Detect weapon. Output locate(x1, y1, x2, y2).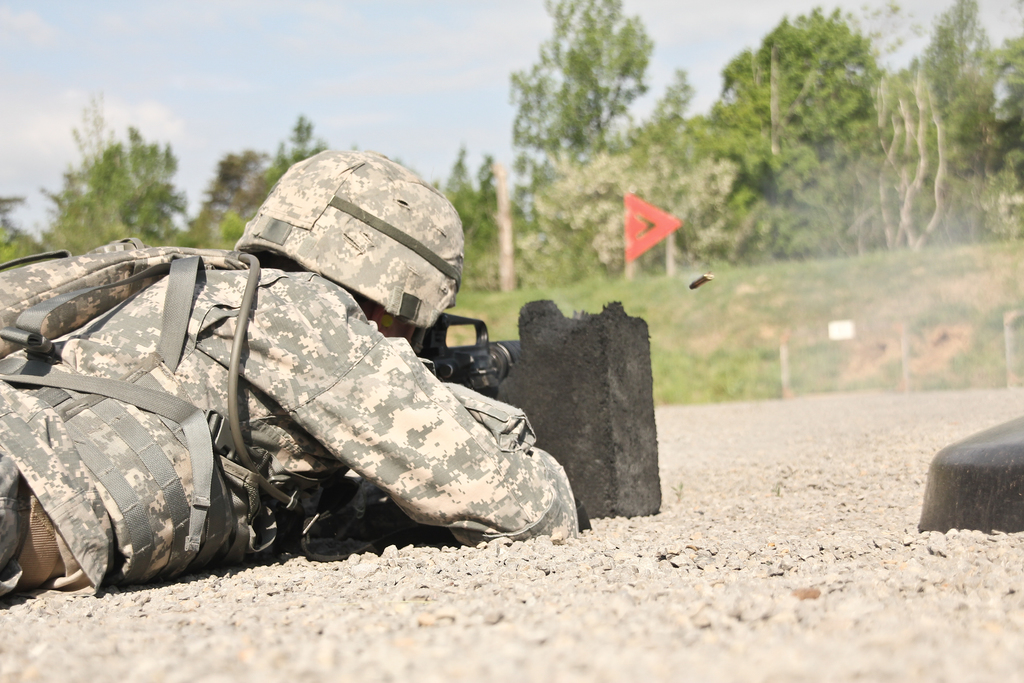
locate(436, 309, 516, 393).
